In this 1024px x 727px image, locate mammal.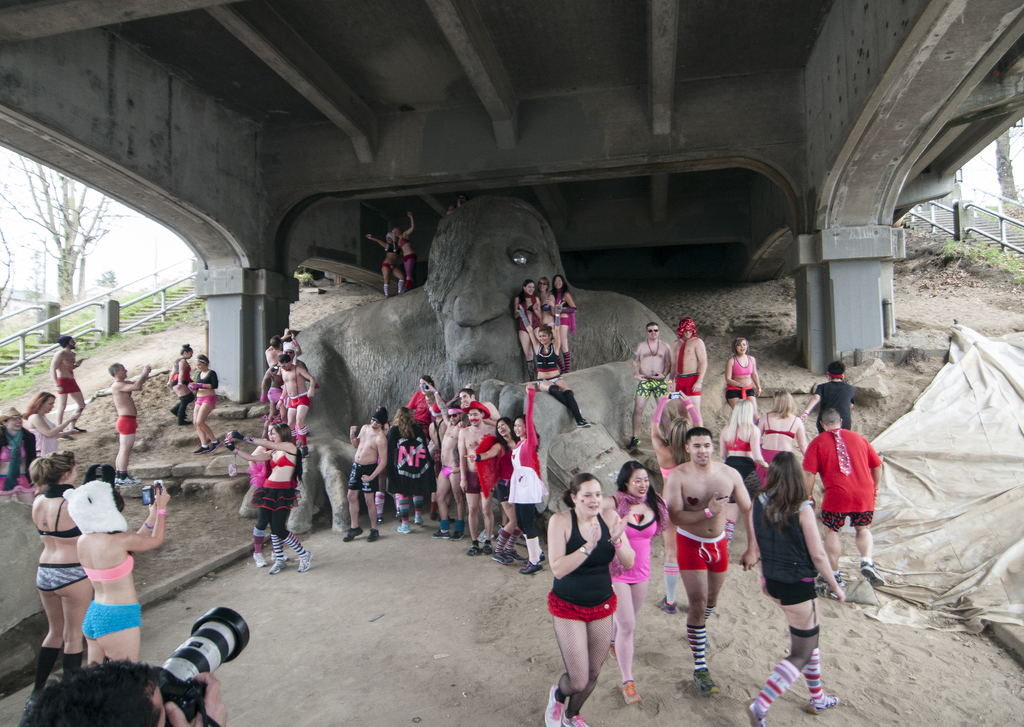
Bounding box: region(719, 335, 767, 407).
